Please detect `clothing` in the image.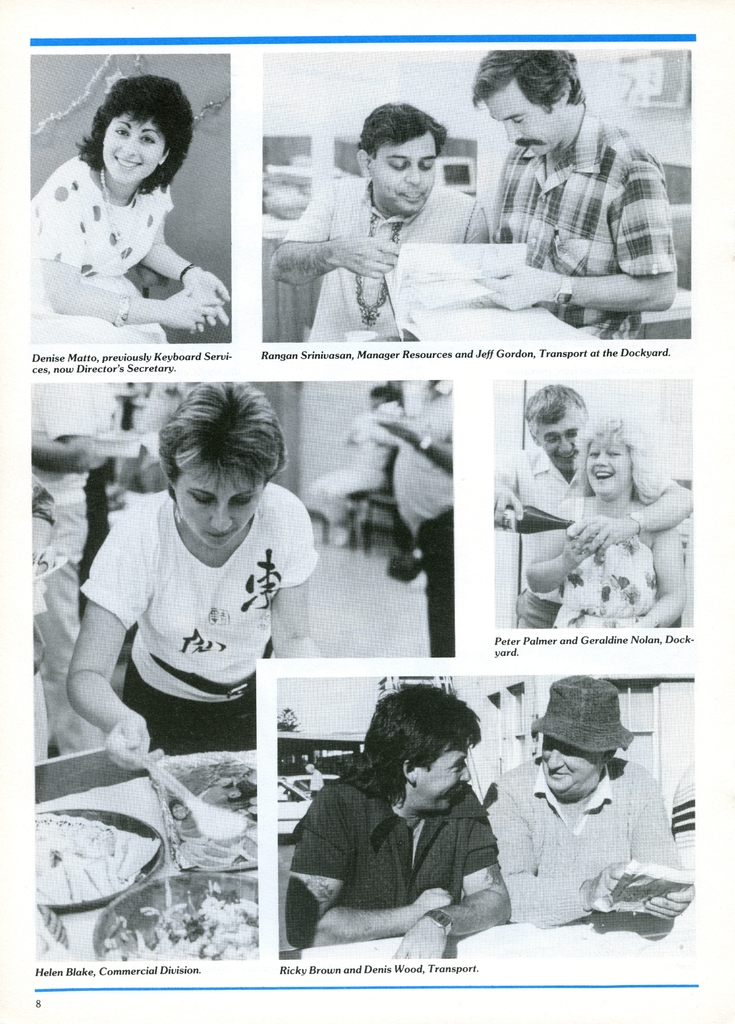
<region>29, 385, 99, 753</region>.
